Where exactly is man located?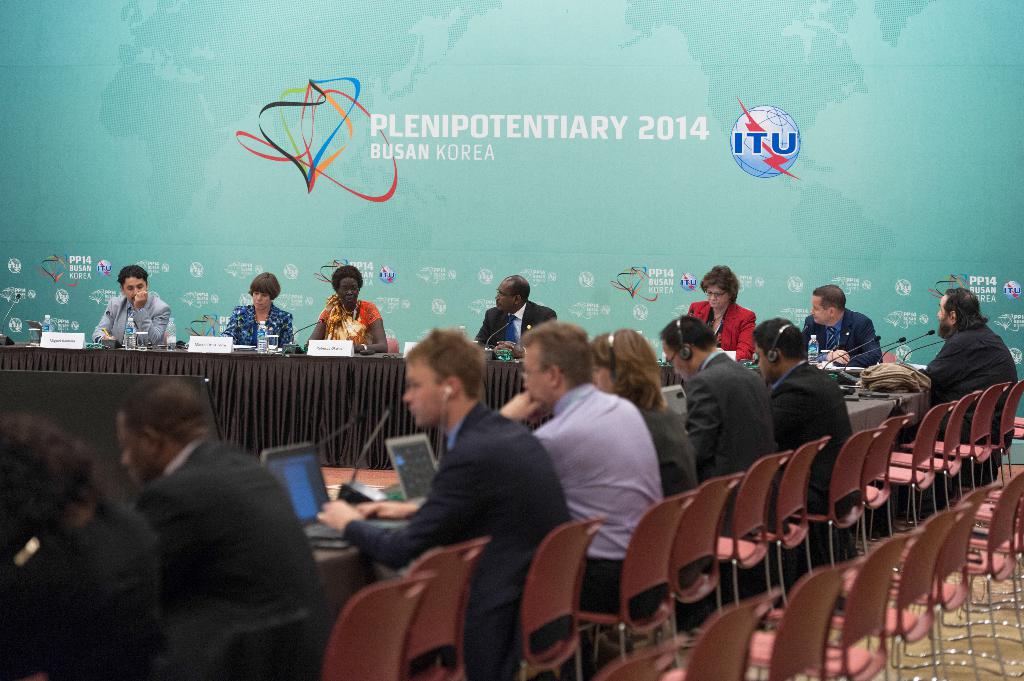
Its bounding box is select_region(684, 315, 779, 605).
